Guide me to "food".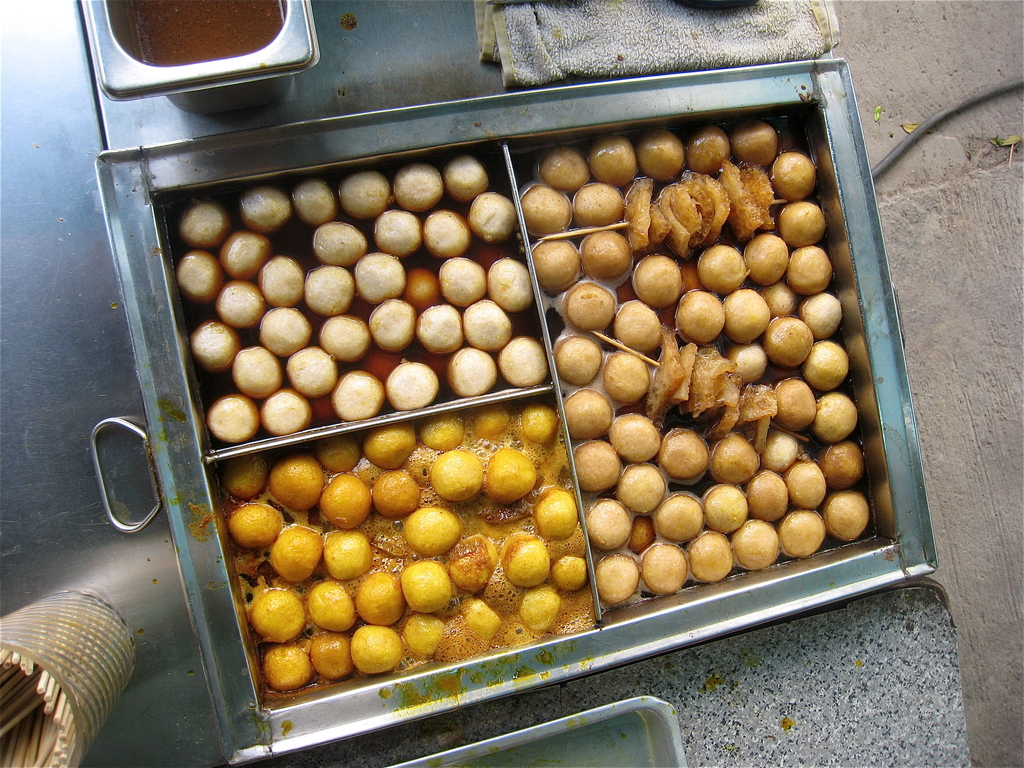
Guidance: bbox=(209, 394, 263, 447).
